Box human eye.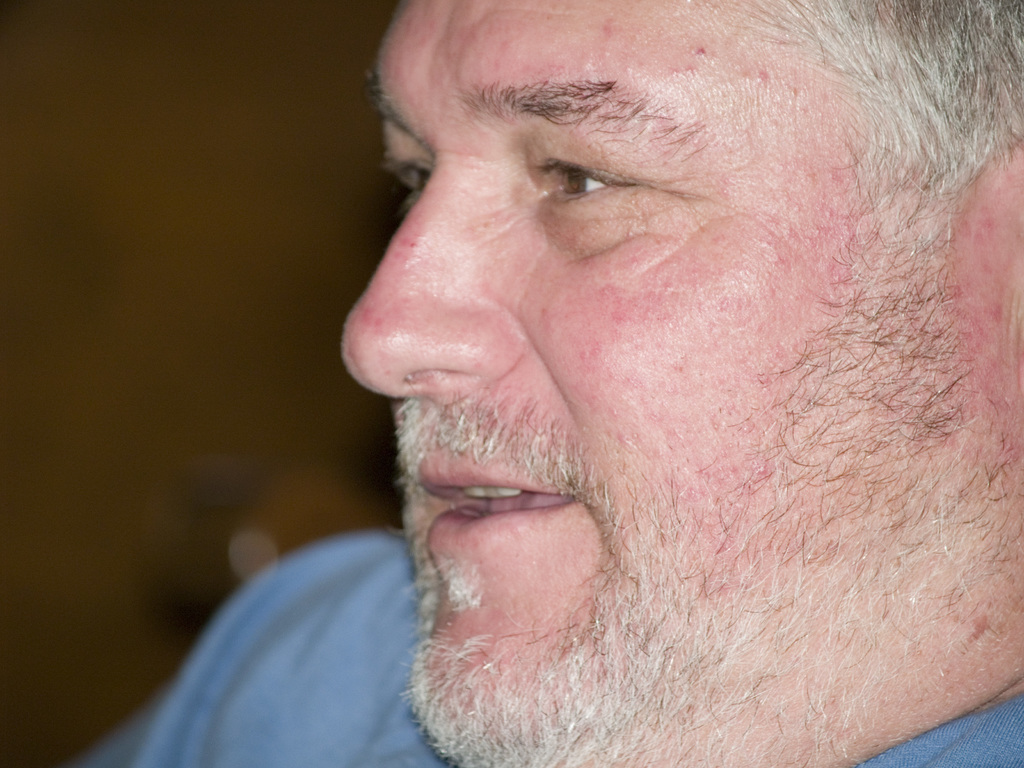
region(509, 127, 662, 243).
